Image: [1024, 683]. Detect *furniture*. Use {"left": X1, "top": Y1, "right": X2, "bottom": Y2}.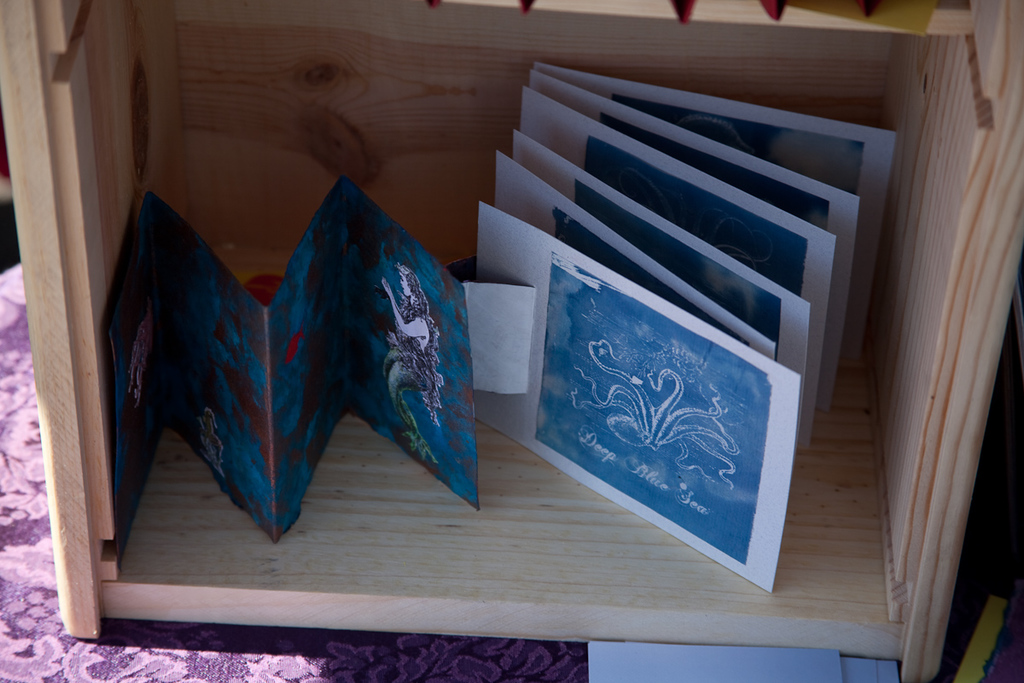
{"left": 0, "top": 0, "right": 1023, "bottom": 682}.
